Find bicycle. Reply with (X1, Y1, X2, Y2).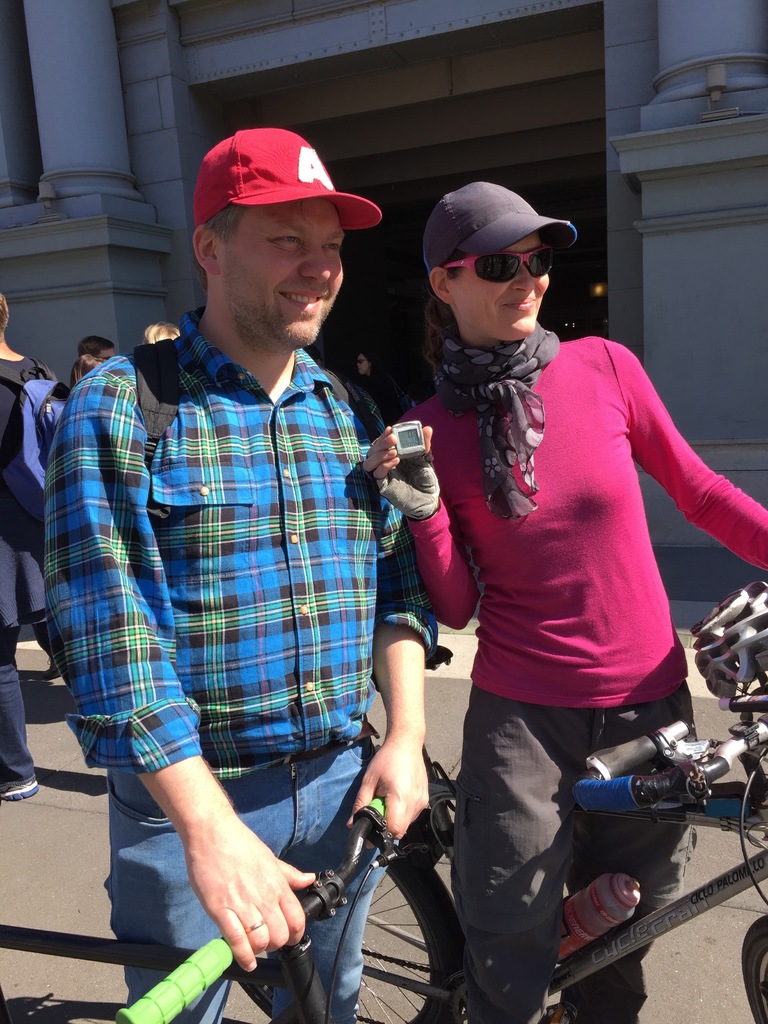
(241, 577, 767, 1023).
